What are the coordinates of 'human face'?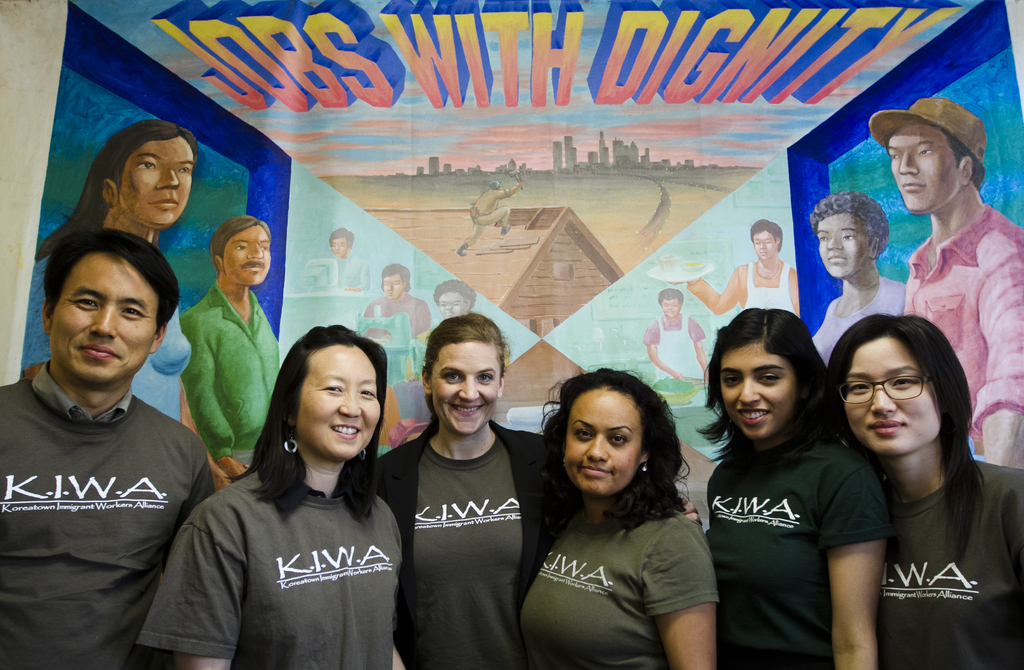
(x1=821, y1=214, x2=867, y2=277).
